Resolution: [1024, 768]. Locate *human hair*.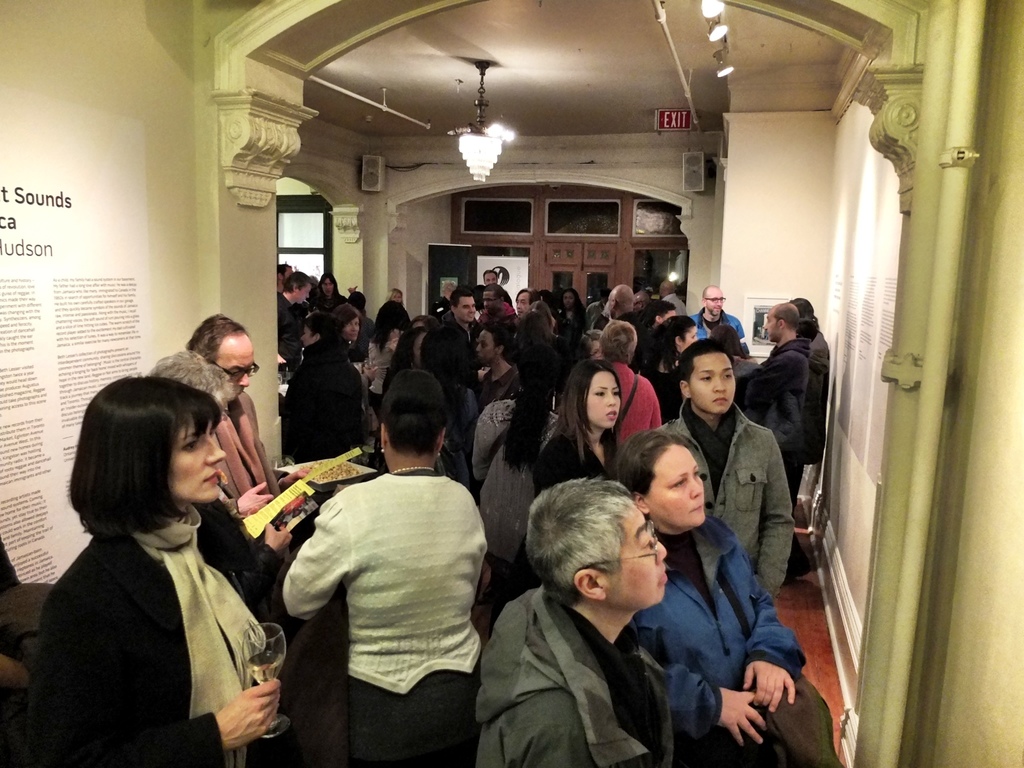
525,476,634,604.
